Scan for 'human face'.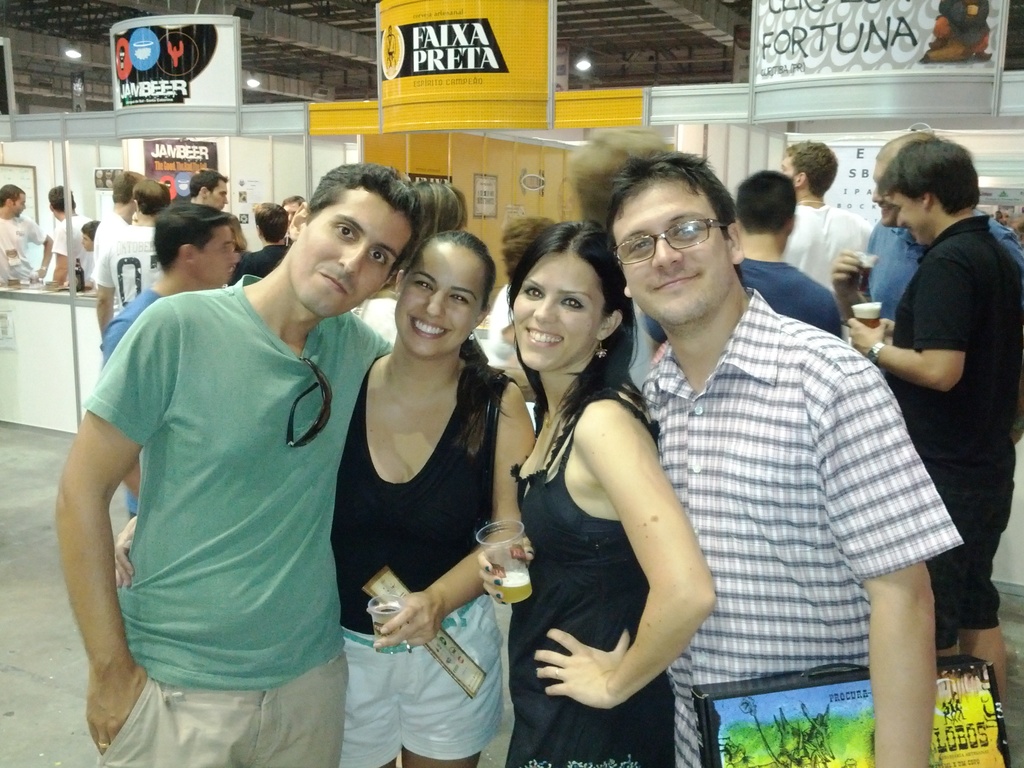
Scan result: region(512, 254, 604, 376).
